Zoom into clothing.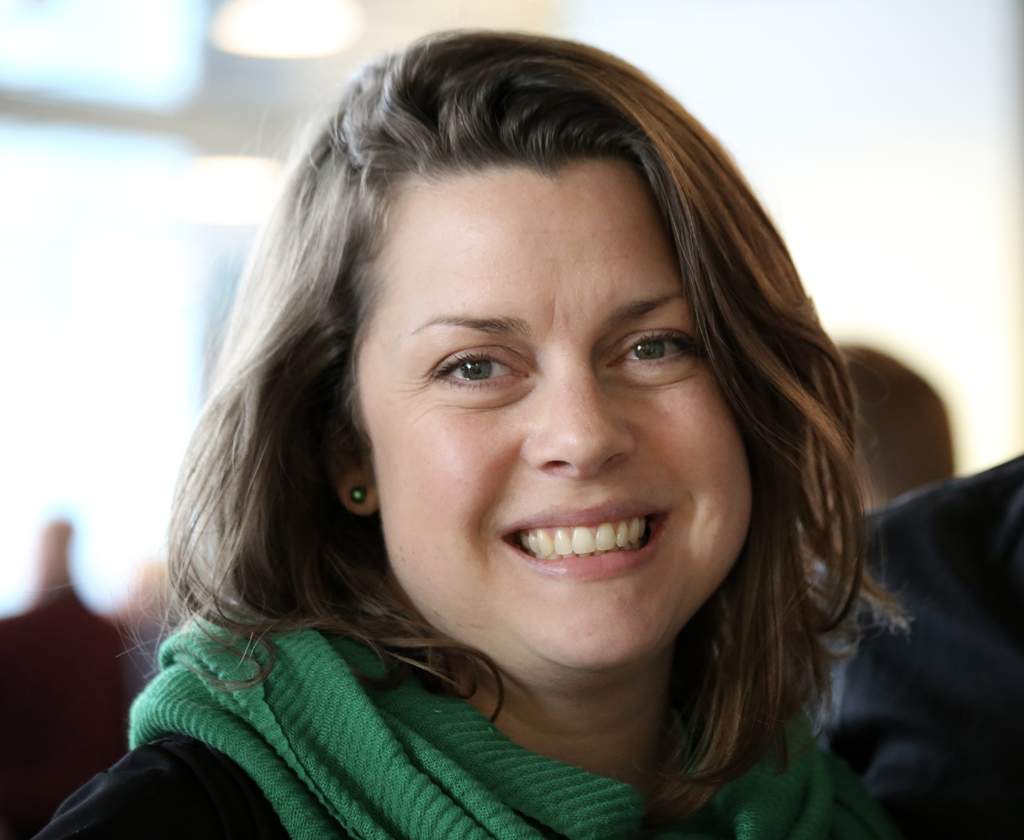
Zoom target: [x1=825, y1=449, x2=1023, y2=839].
